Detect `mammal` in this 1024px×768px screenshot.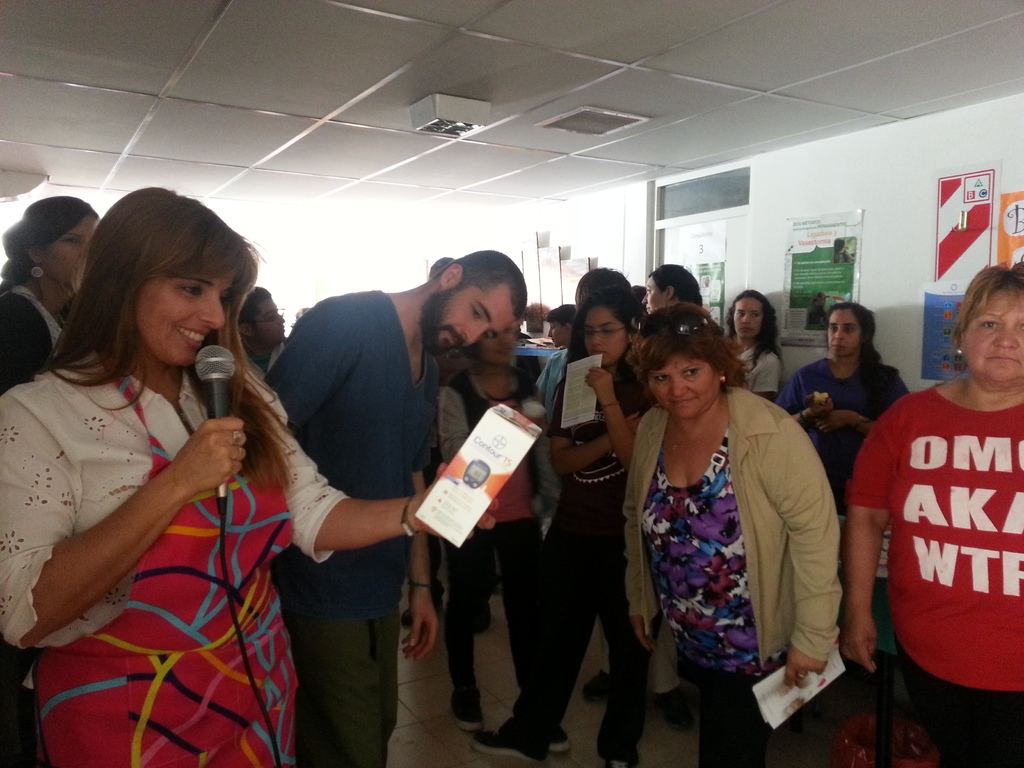
Detection: 0 193 104 398.
